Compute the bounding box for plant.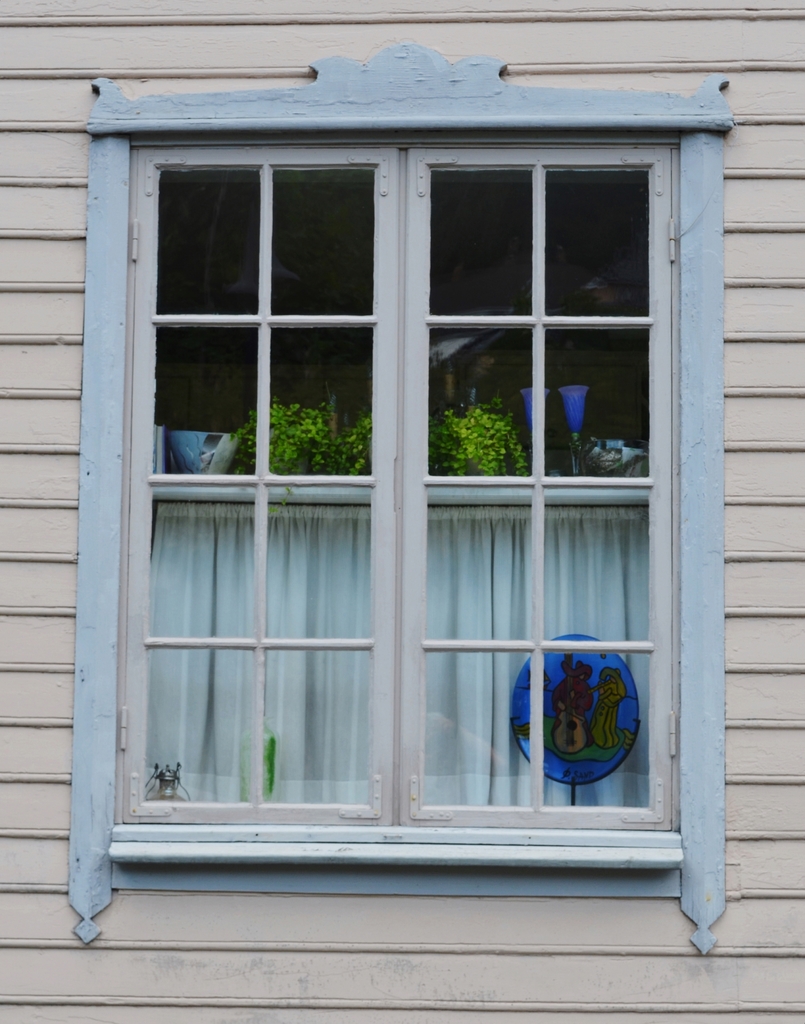
437 401 533 481.
